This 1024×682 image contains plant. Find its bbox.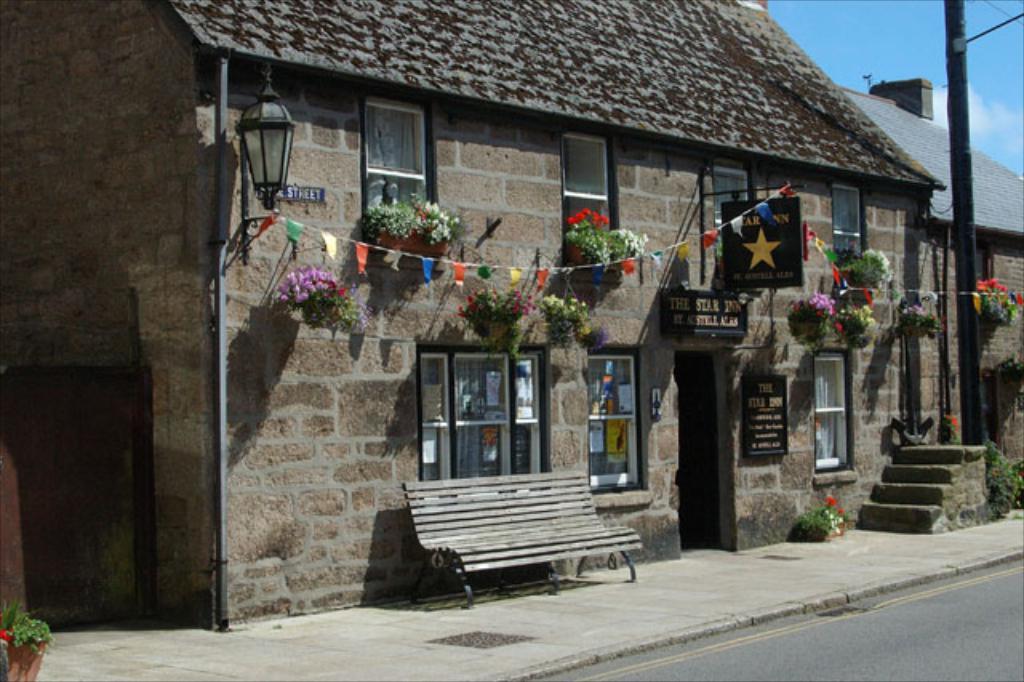
bbox=[786, 287, 832, 357].
